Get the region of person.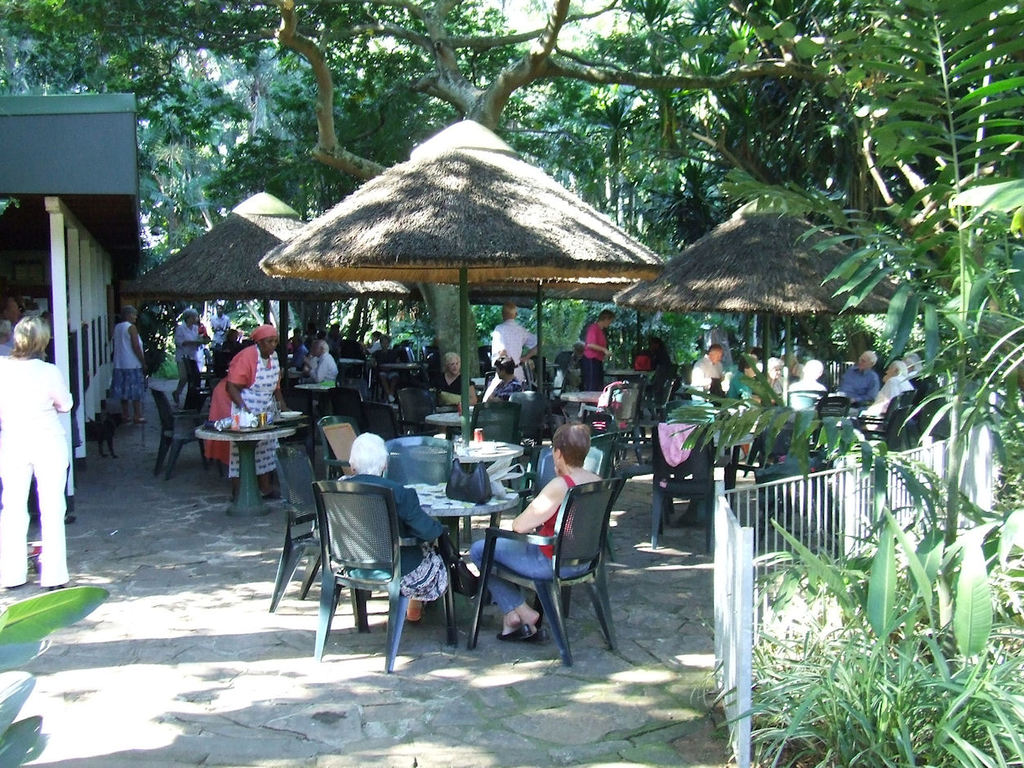
<box>112,302,145,424</box>.
